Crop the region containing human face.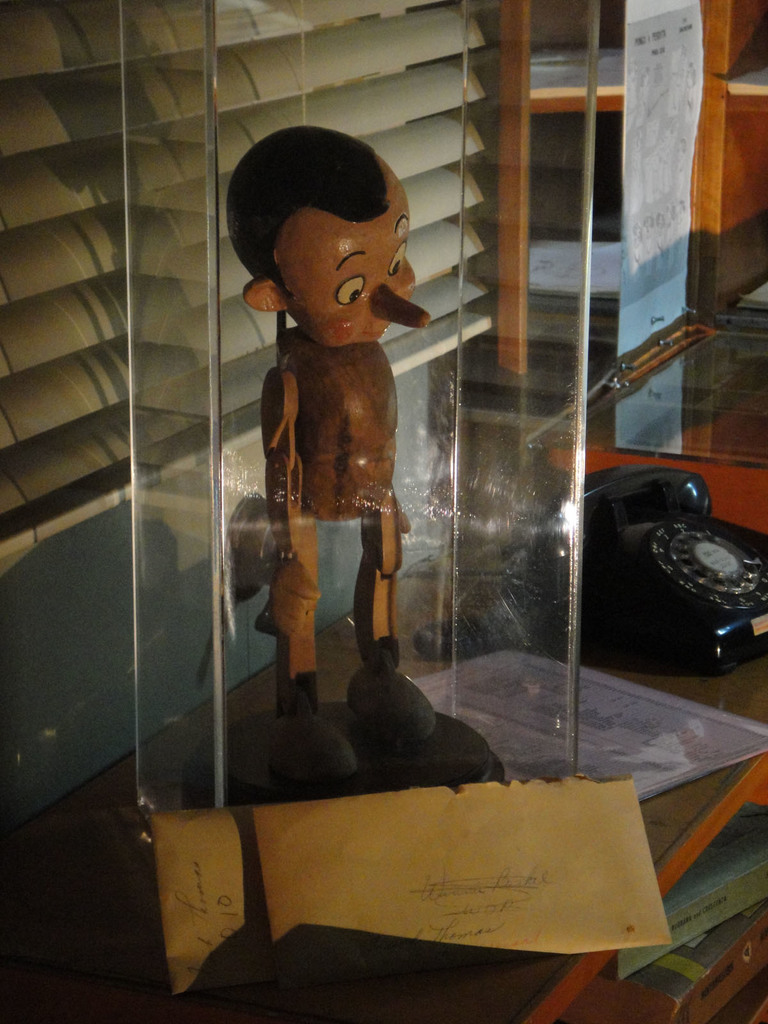
Crop region: Rect(281, 173, 449, 358).
